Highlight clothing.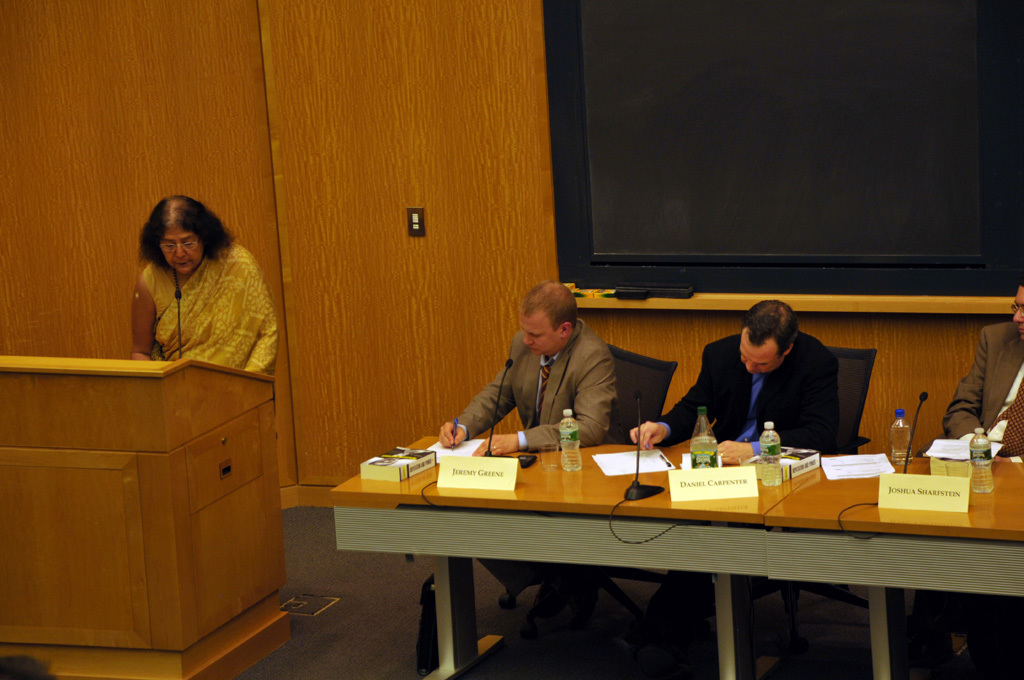
Highlighted region: detection(130, 256, 270, 367).
